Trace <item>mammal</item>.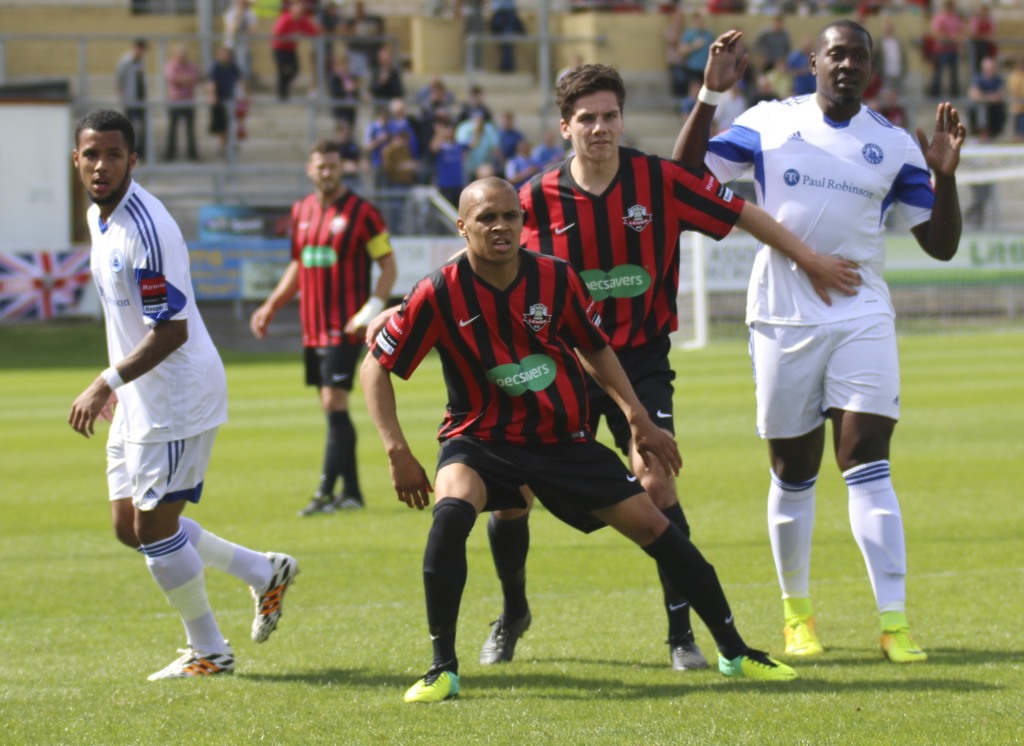
Traced to {"left": 225, "top": 0, "right": 272, "bottom": 85}.
